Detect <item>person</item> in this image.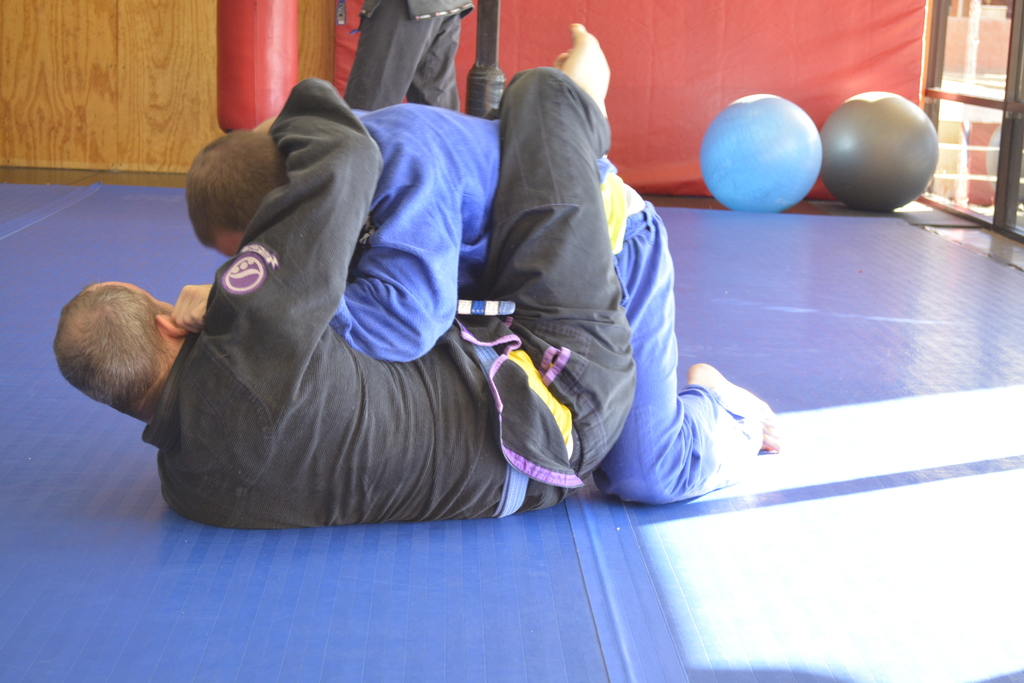
Detection: pyautogui.locateOnScreen(185, 101, 785, 504).
